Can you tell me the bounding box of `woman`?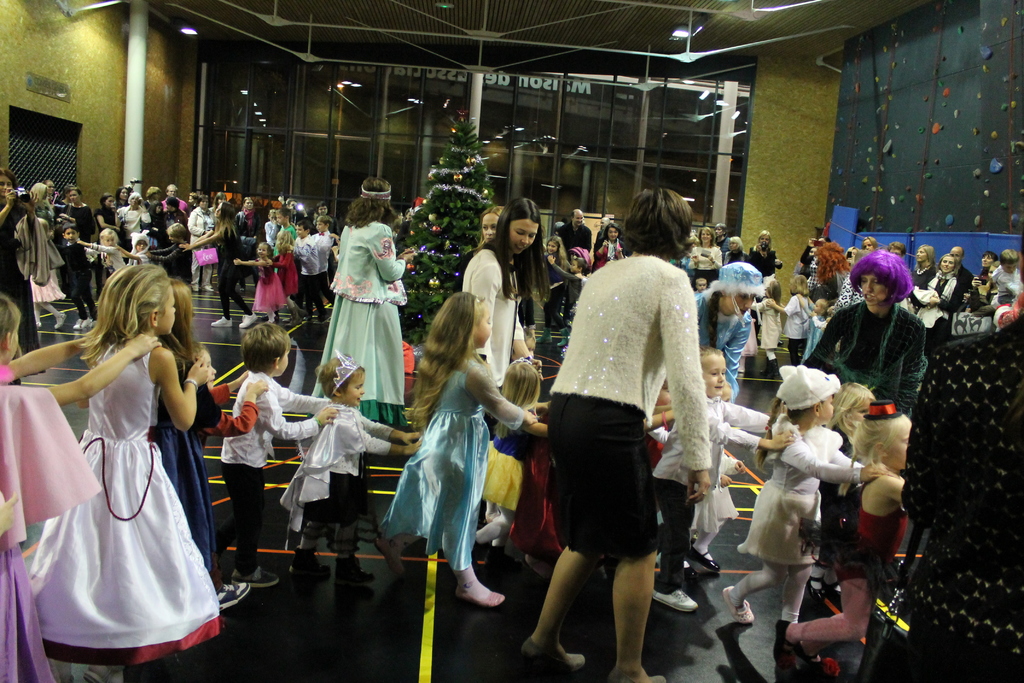
select_region(235, 196, 261, 249).
